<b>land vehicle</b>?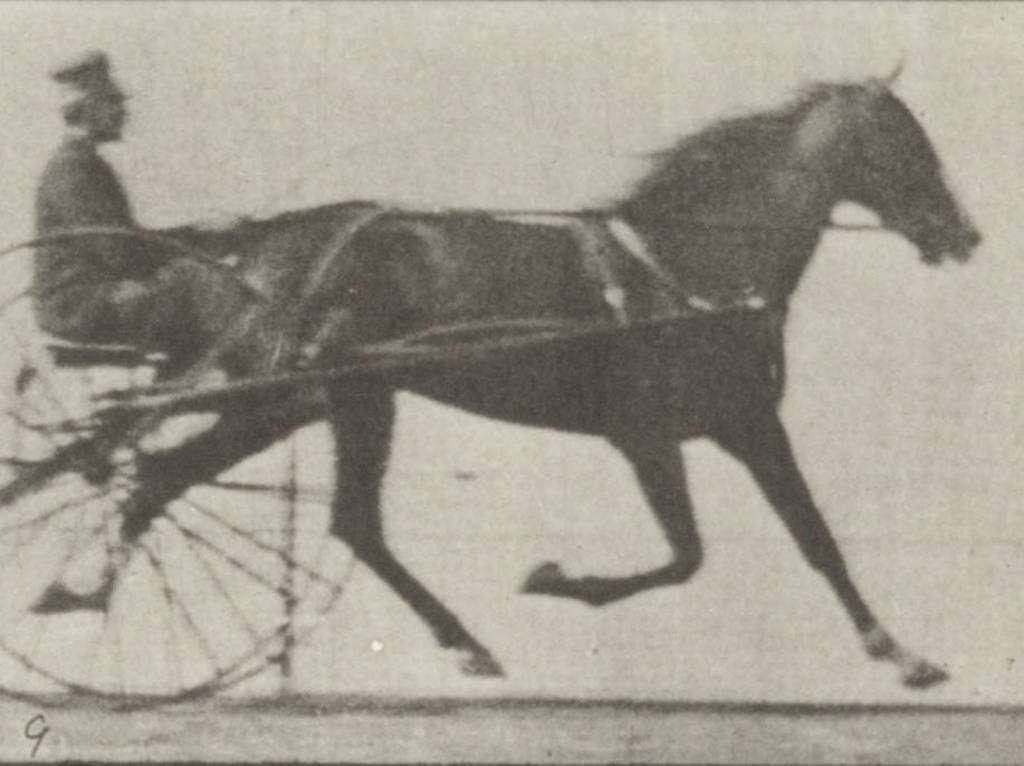
(left=0, top=52, right=982, bottom=715)
